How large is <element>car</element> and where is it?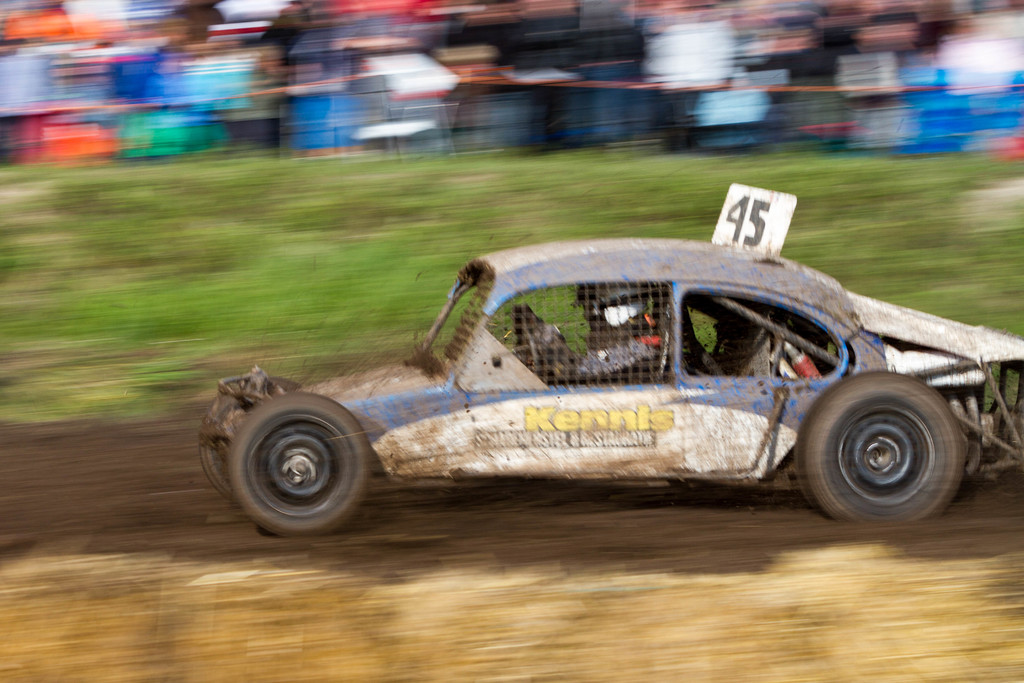
Bounding box: Rect(211, 243, 993, 523).
